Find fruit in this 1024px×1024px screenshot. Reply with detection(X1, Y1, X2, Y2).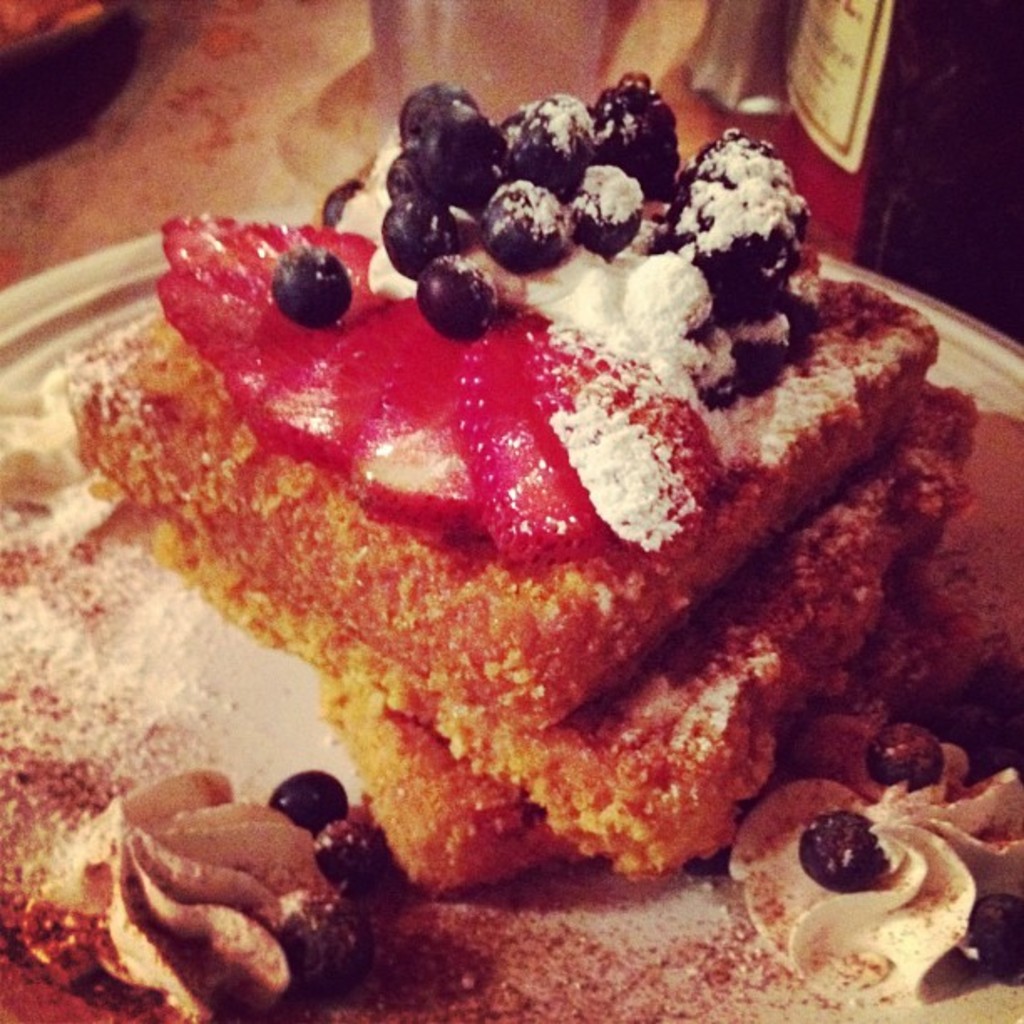
detection(264, 766, 348, 847).
